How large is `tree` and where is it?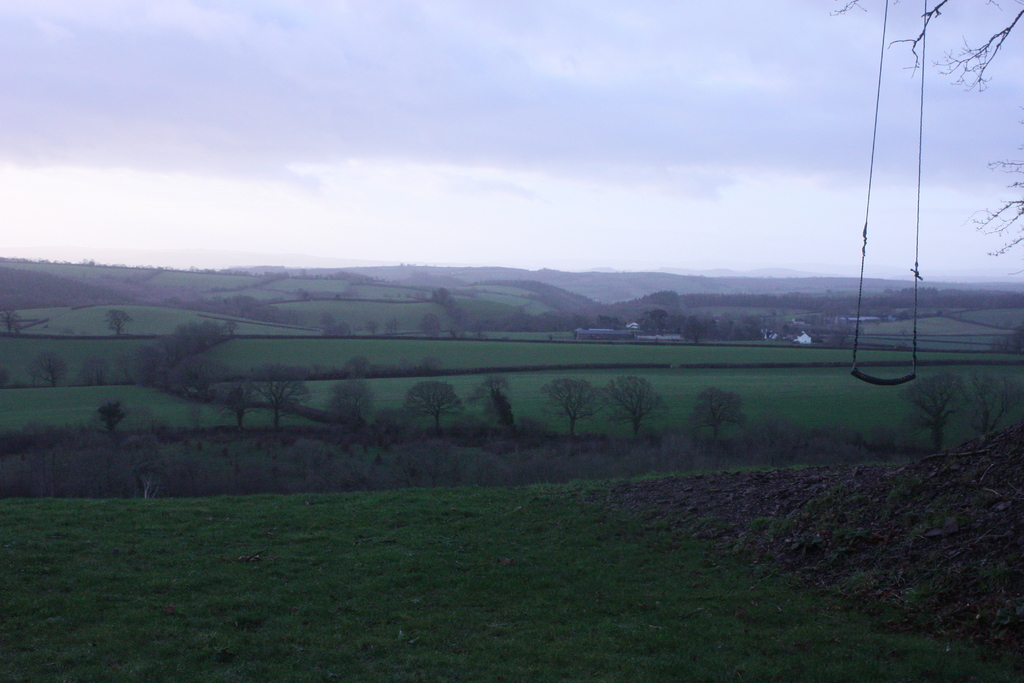
Bounding box: x1=590, y1=366, x2=669, y2=438.
